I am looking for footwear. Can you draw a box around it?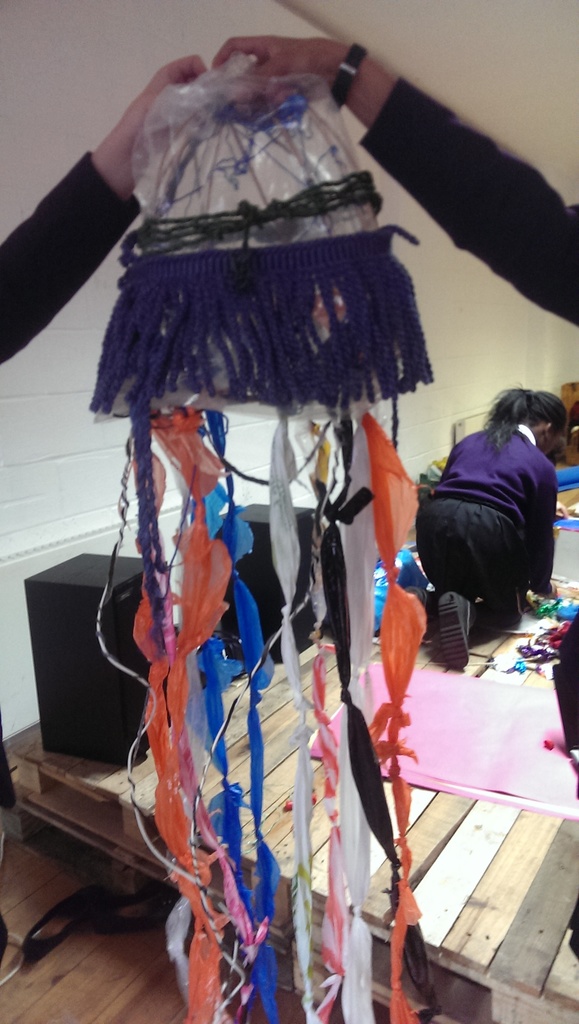
Sure, the bounding box is [x1=426, y1=589, x2=471, y2=673].
